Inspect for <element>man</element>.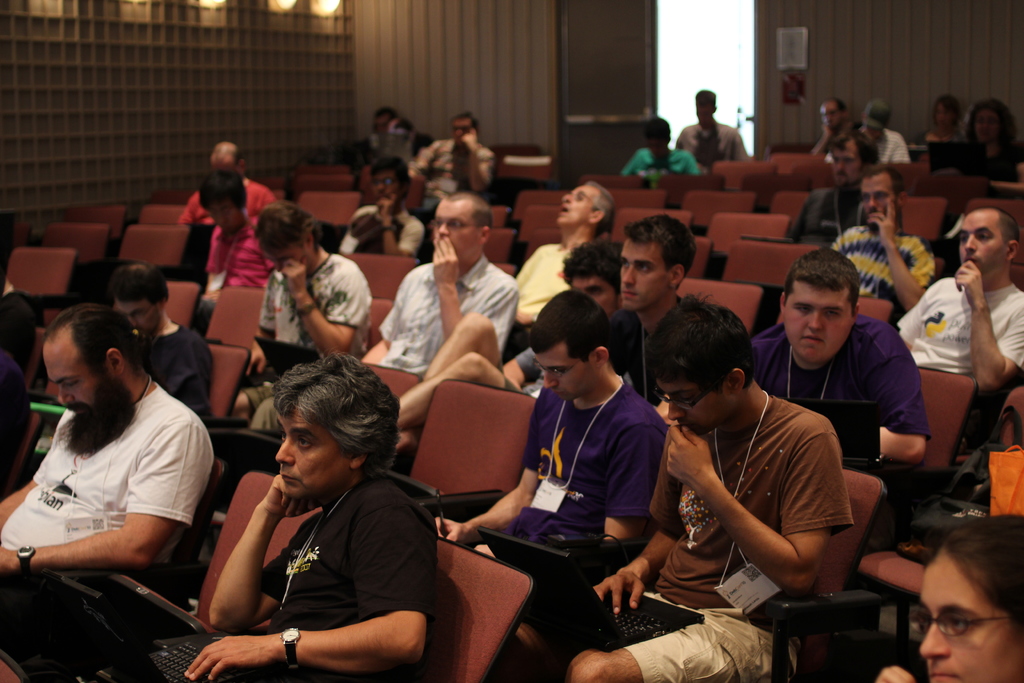
Inspection: 676:86:746:172.
